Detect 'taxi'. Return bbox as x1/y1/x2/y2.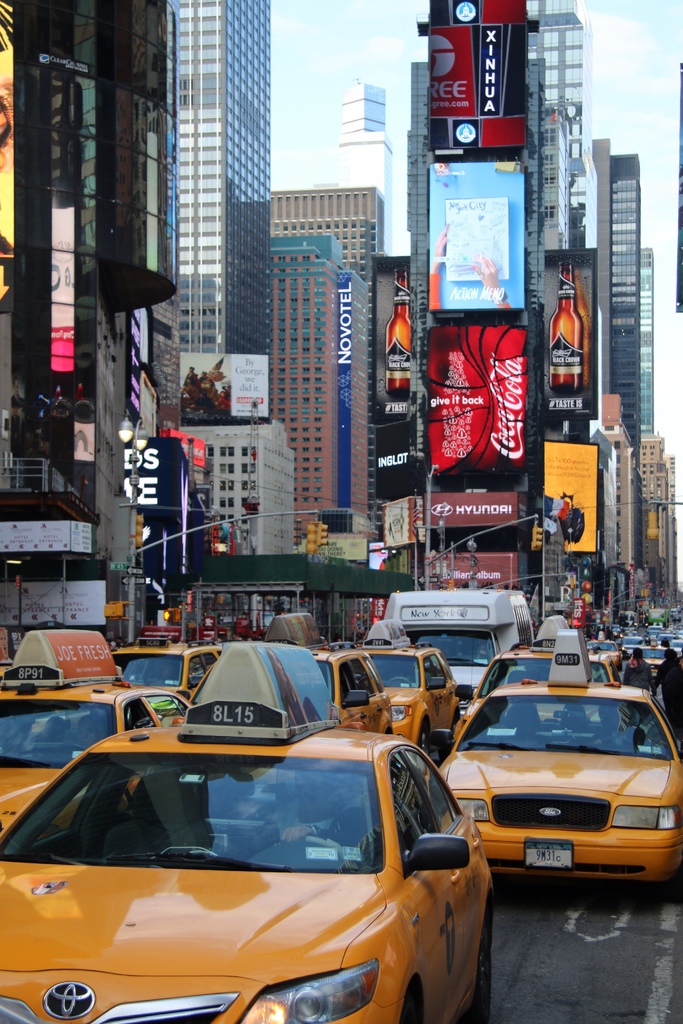
0/634/191/840.
